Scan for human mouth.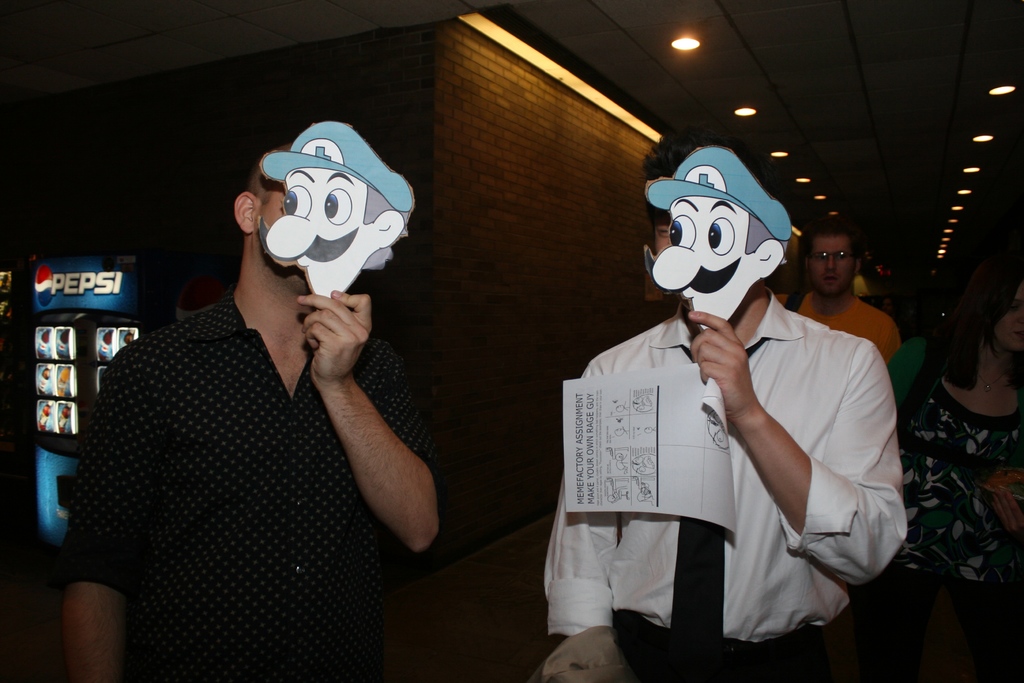
Scan result: x1=824 y1=274 x2=837 y2=282.
